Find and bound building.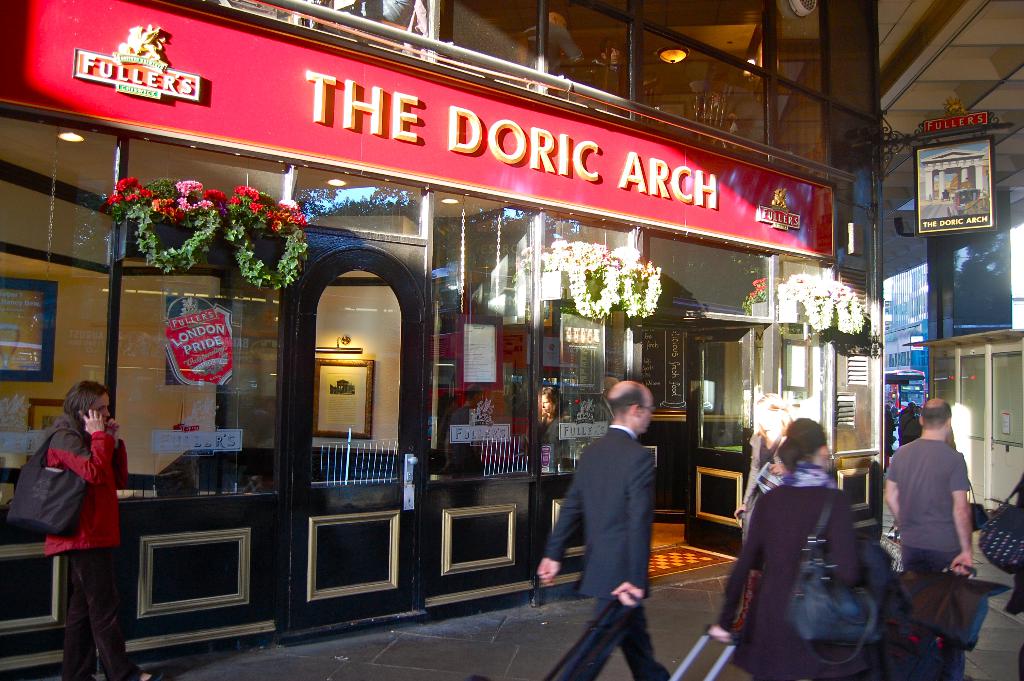
Bound: Rect(0, 0, 1023, 680).
